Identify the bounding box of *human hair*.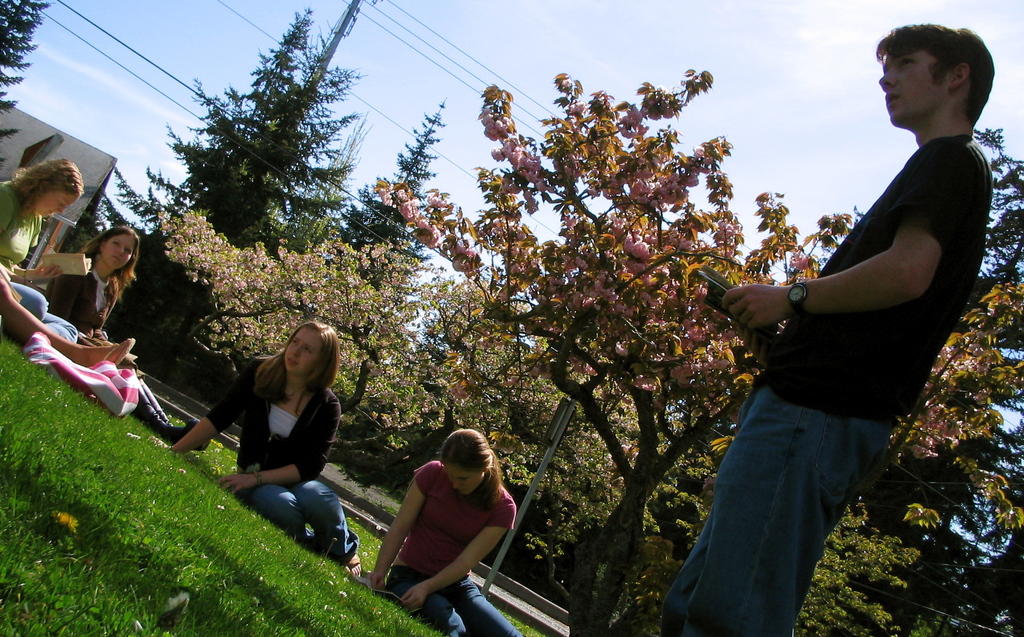
BBox(259, 328, 333, 402).
